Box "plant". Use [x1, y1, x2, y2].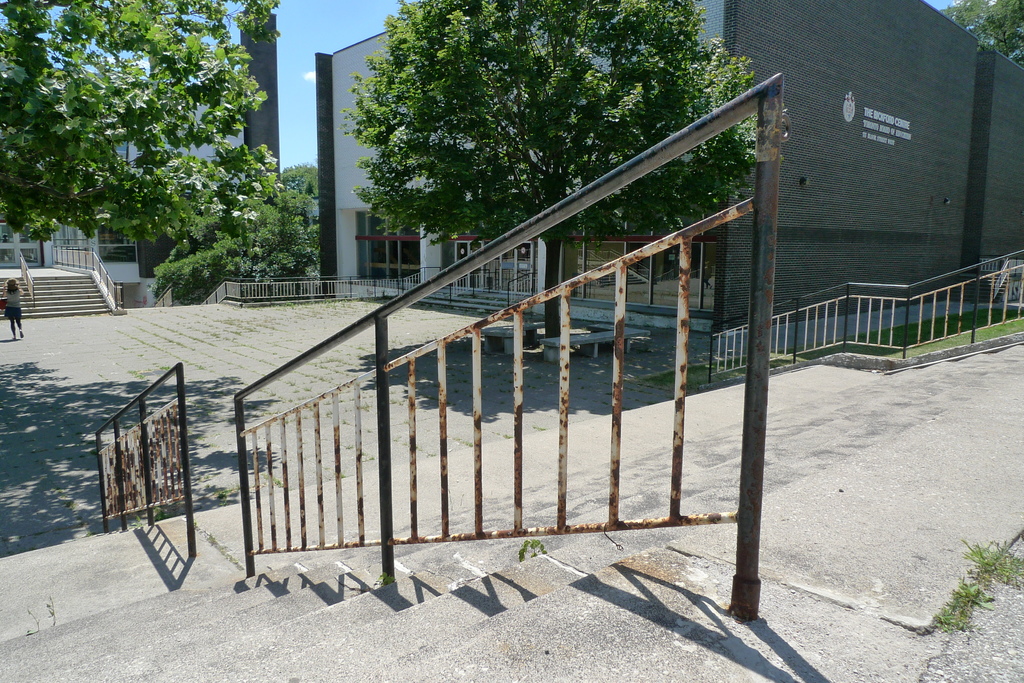
[360, 399, 372, 412].
